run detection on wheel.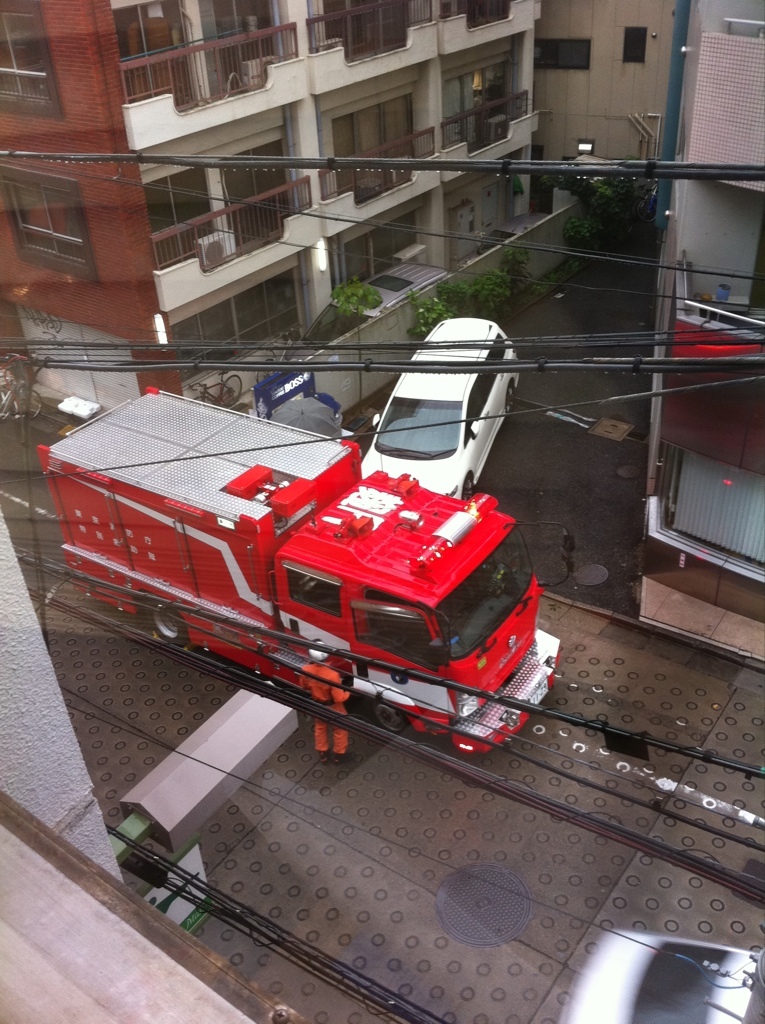
Result: locate(463, 477, 476, 504).
